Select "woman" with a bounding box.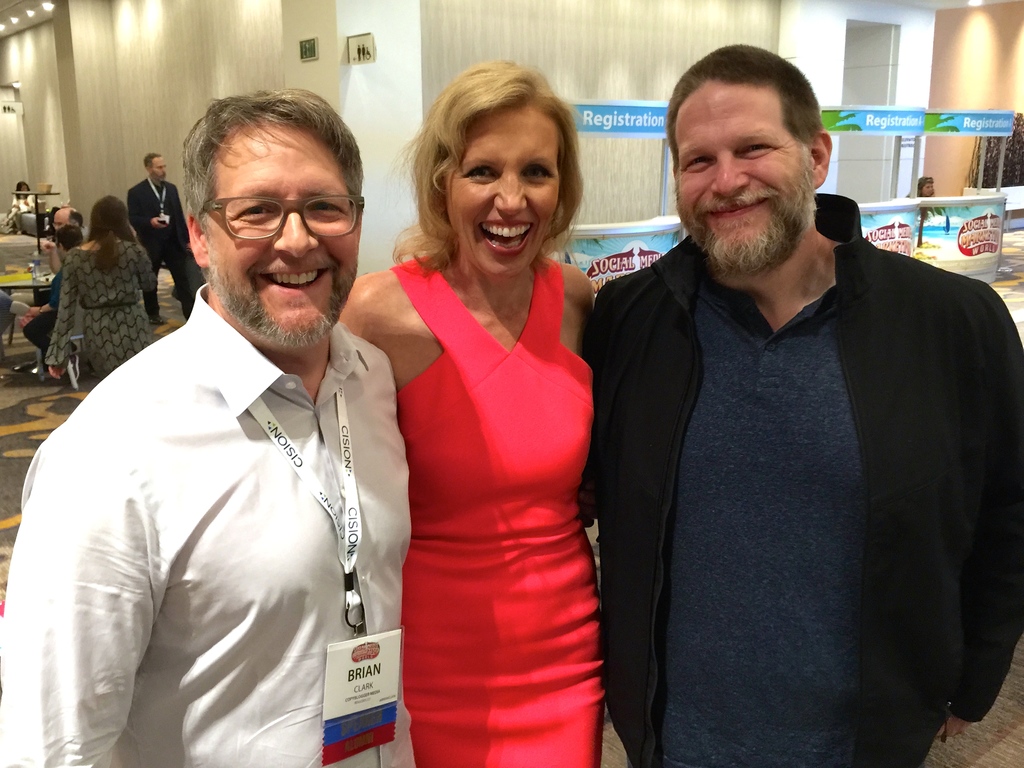
select_region(7, 179, 43, 227).
